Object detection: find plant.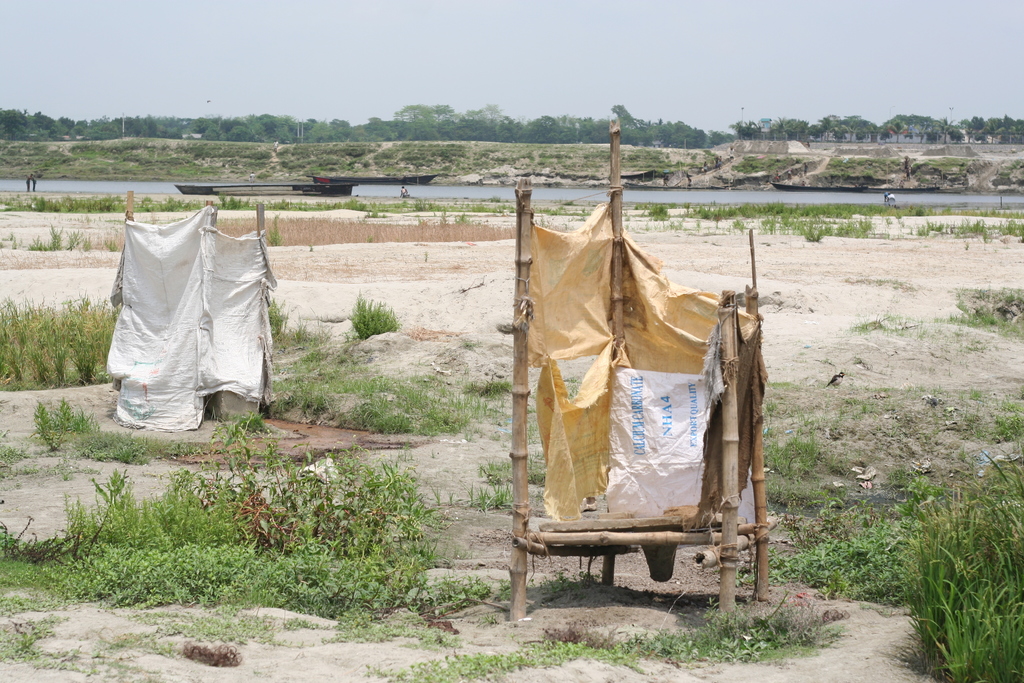
925/390/948/408.
